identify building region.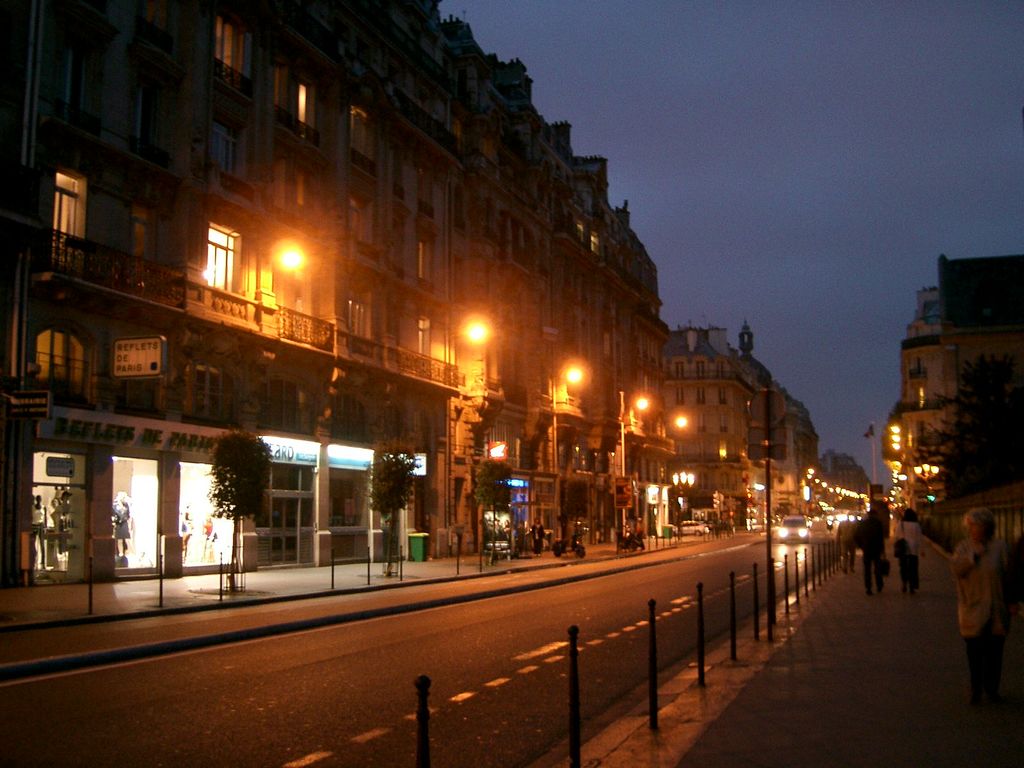
Region: pyautogui.locateOnScreen(885, 290, 954, 522).
